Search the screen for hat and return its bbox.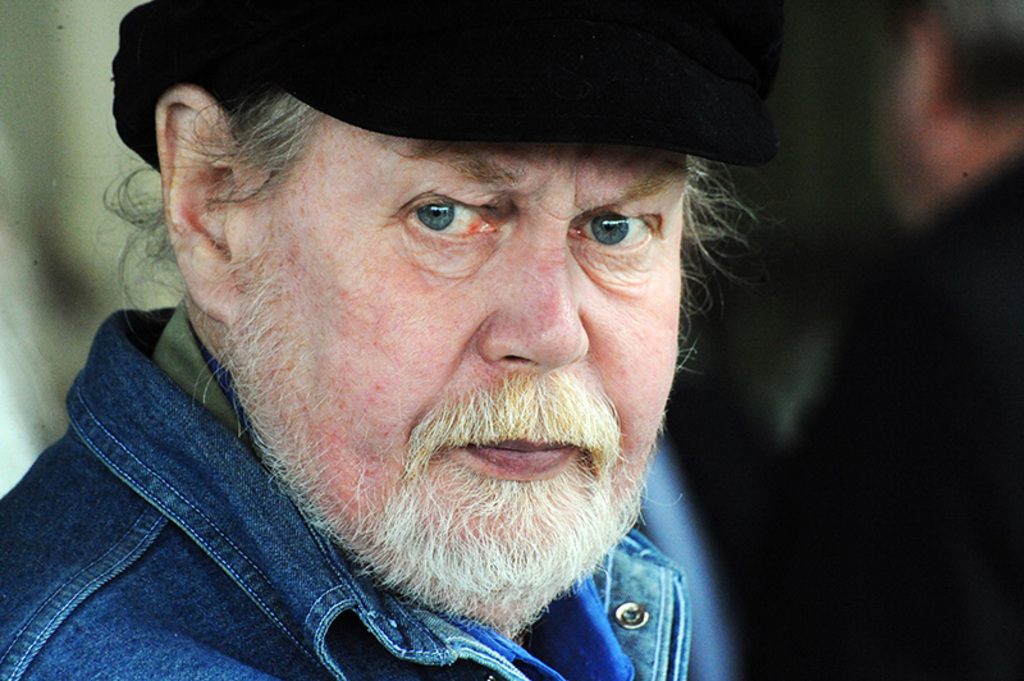
Found: rect(110, 0, 783, 172).
